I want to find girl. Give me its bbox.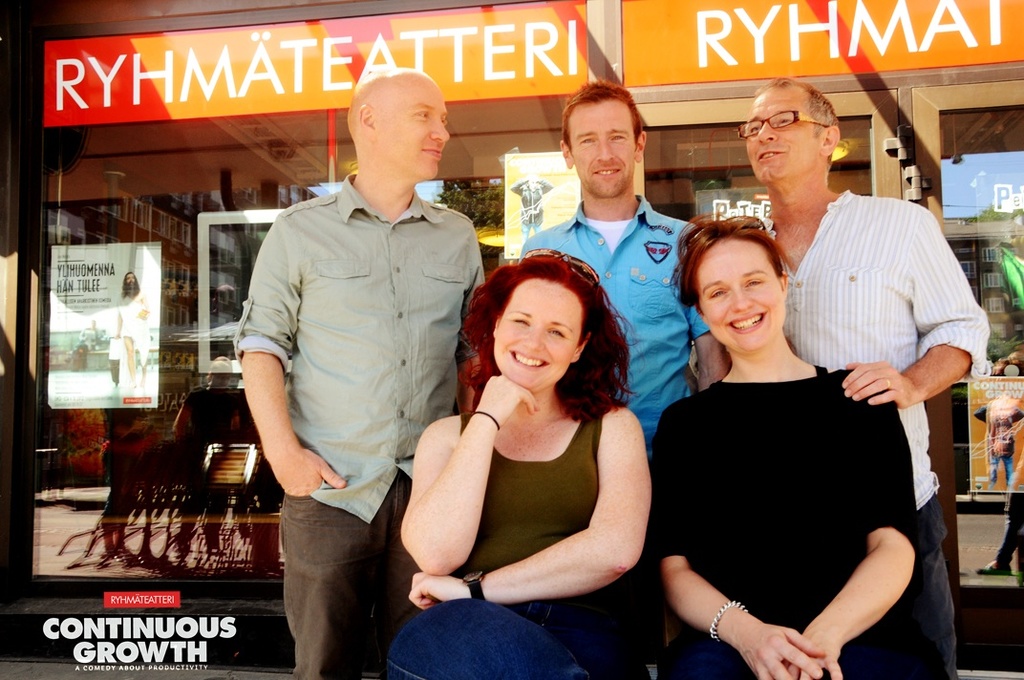
l=670, t=222, r=938, b=679.
